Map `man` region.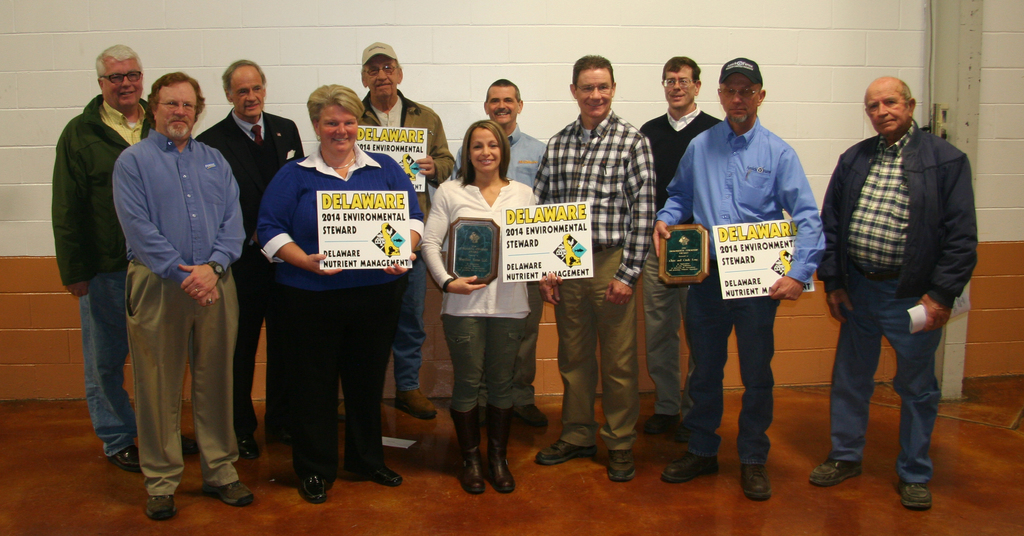
Mapped to BBox(53, 45, 195, 470).
